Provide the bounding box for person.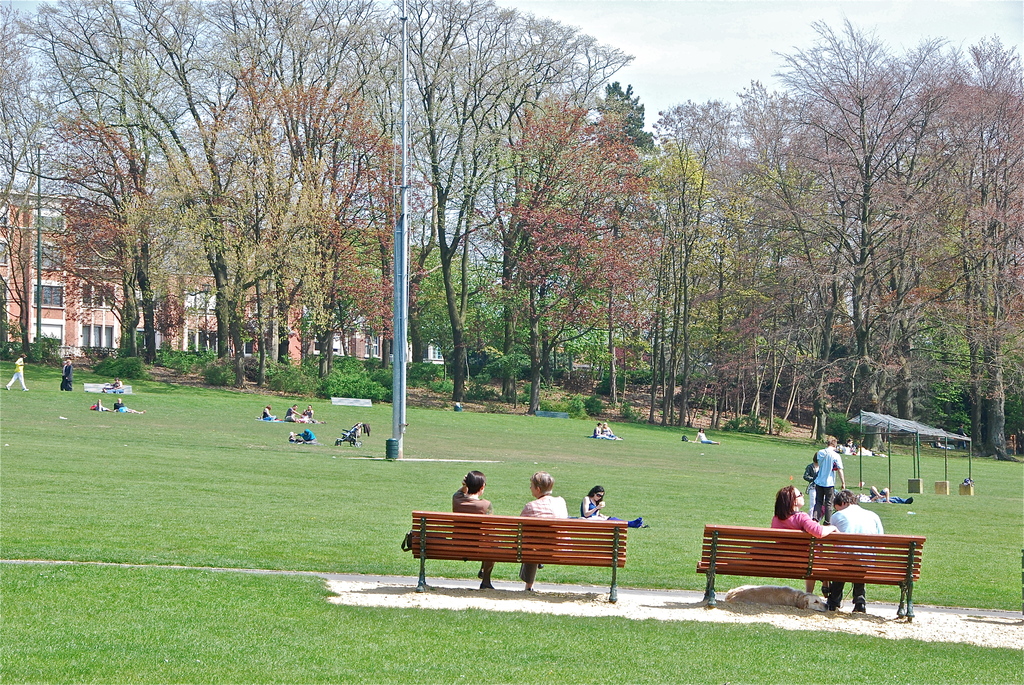
<region>510, 468, 575, 595</region>.
